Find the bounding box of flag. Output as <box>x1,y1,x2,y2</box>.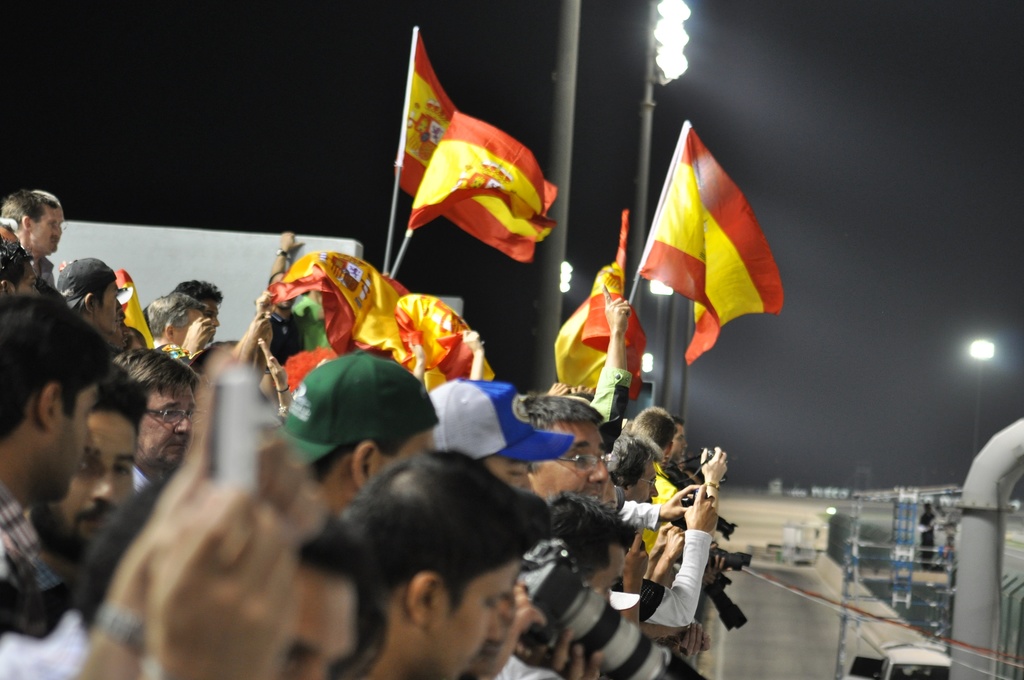
<box>411,109,564,235</box>.
